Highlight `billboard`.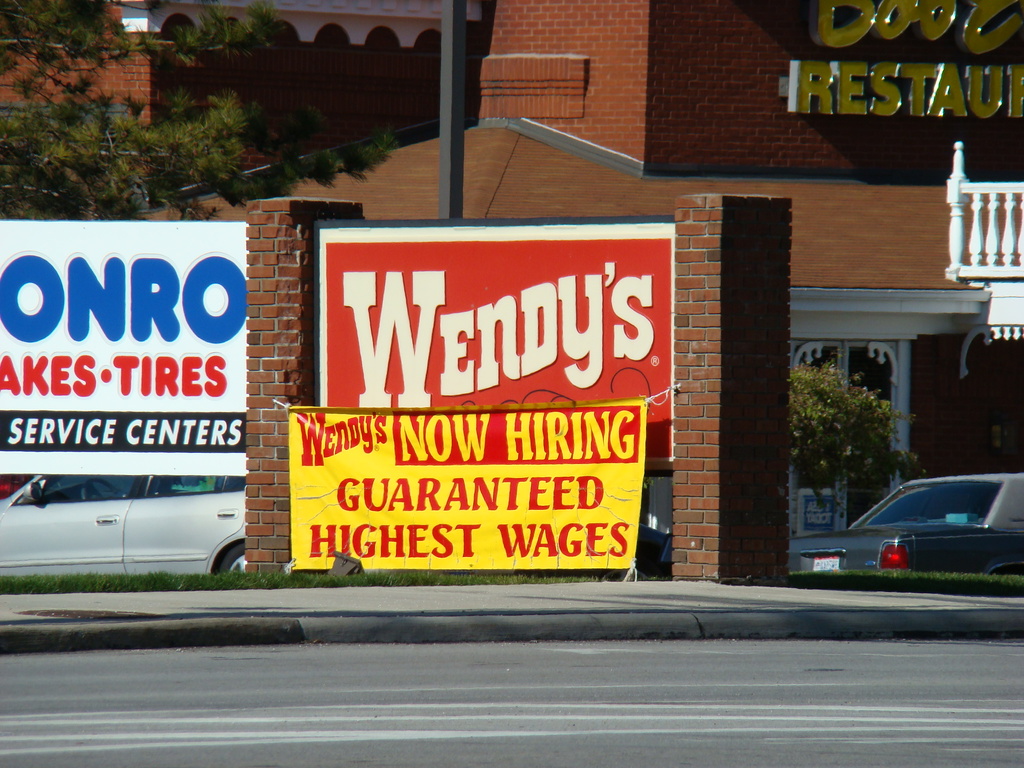
Highlighted region: pyautogui.locateOnScreen(316, 212, 676, 469).
